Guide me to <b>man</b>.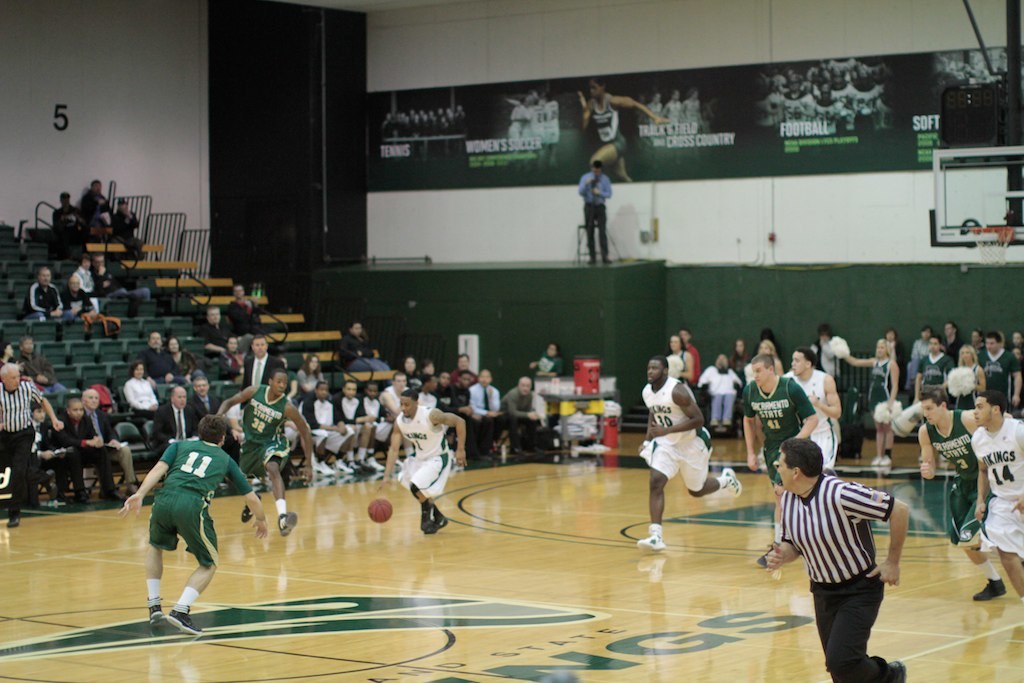
Guidance: (24,337,80,396).
